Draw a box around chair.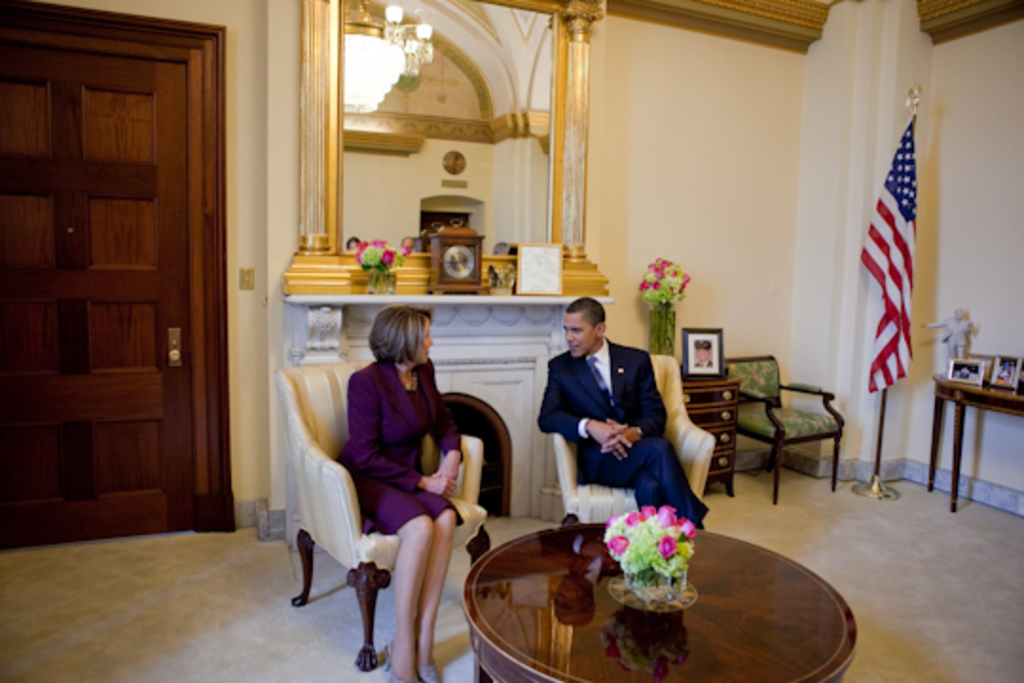
709, 381, 857, 510.
